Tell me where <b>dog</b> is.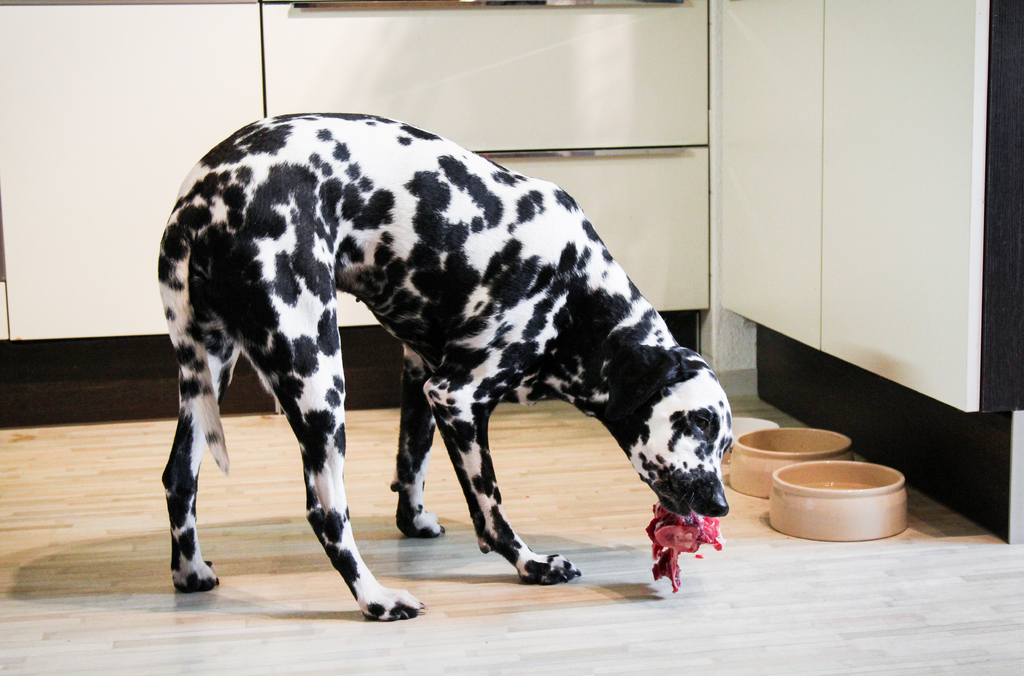
<b>dog</b> is at [157,108,735,626].
